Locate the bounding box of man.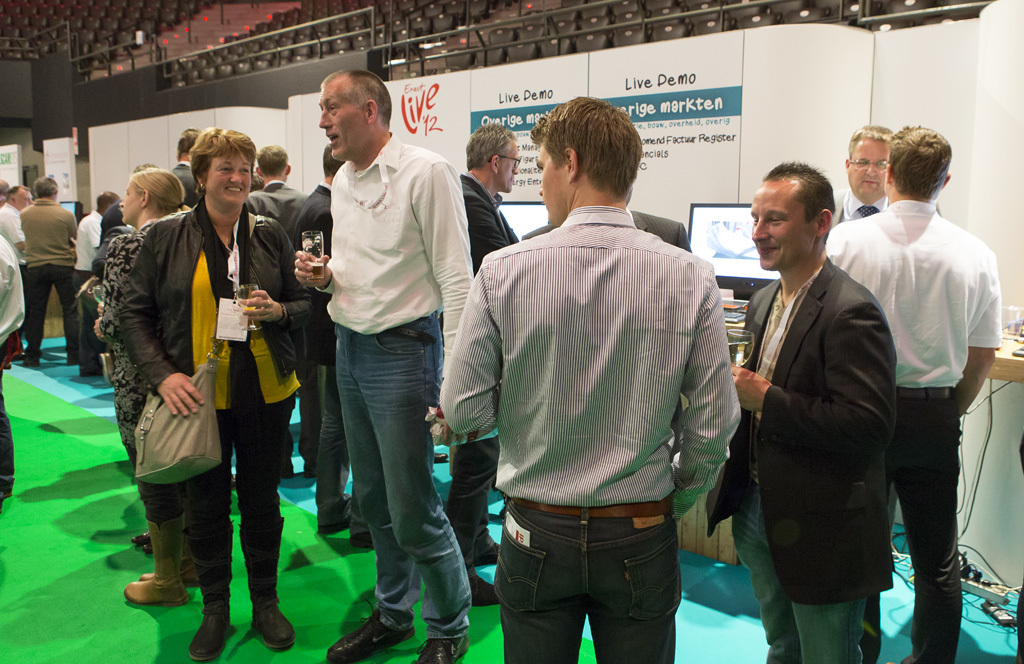
Bounding box: 173,125,207,209.
